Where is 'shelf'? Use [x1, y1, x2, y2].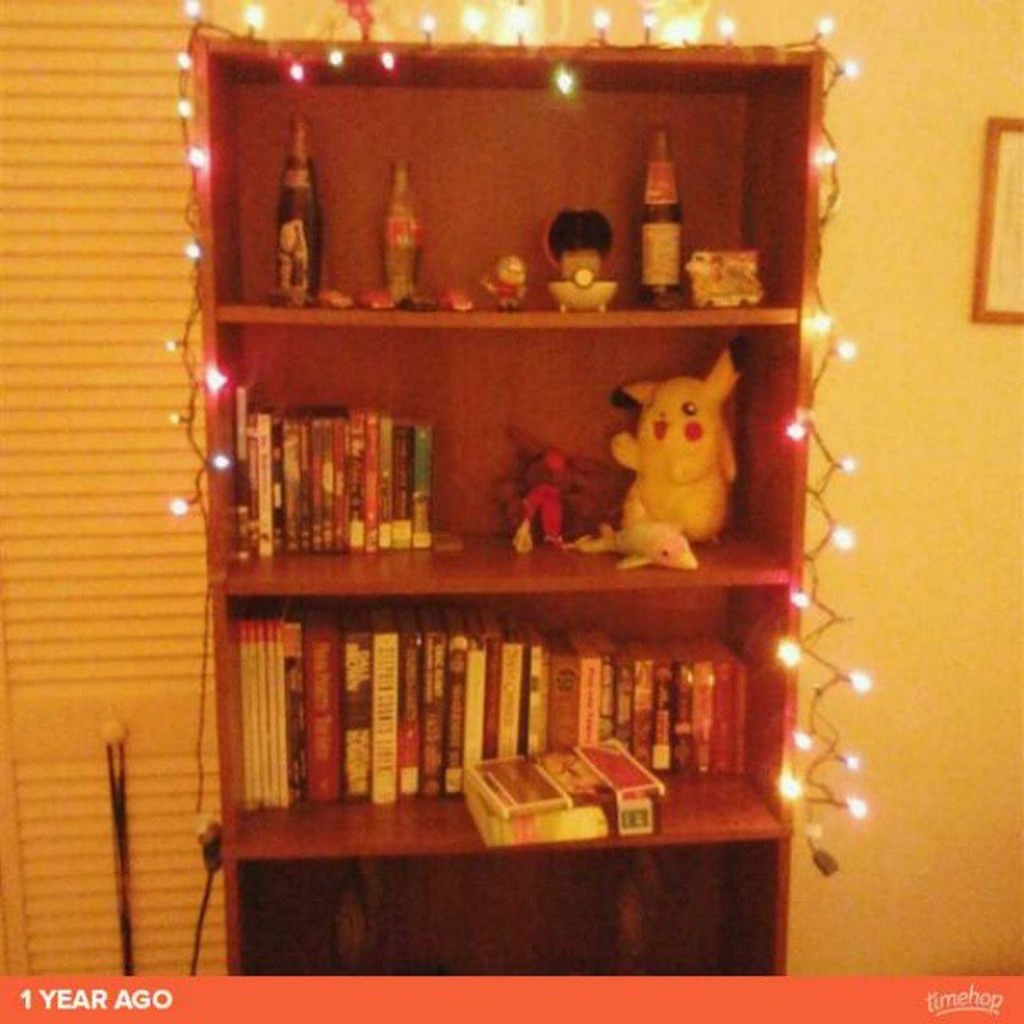
[202, 301, 797, 592].
